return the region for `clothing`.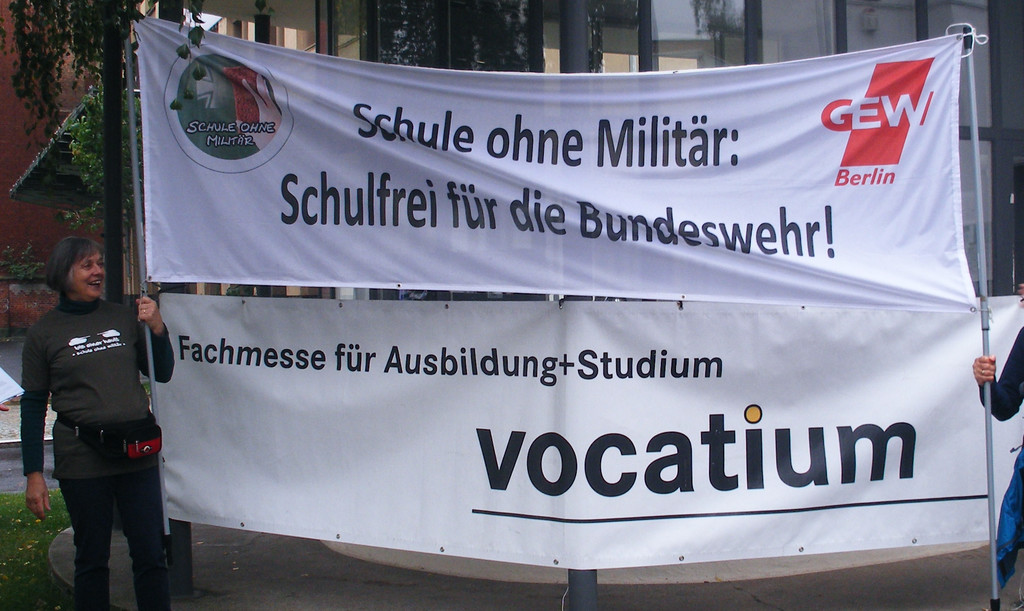
981,330,1023,583.
